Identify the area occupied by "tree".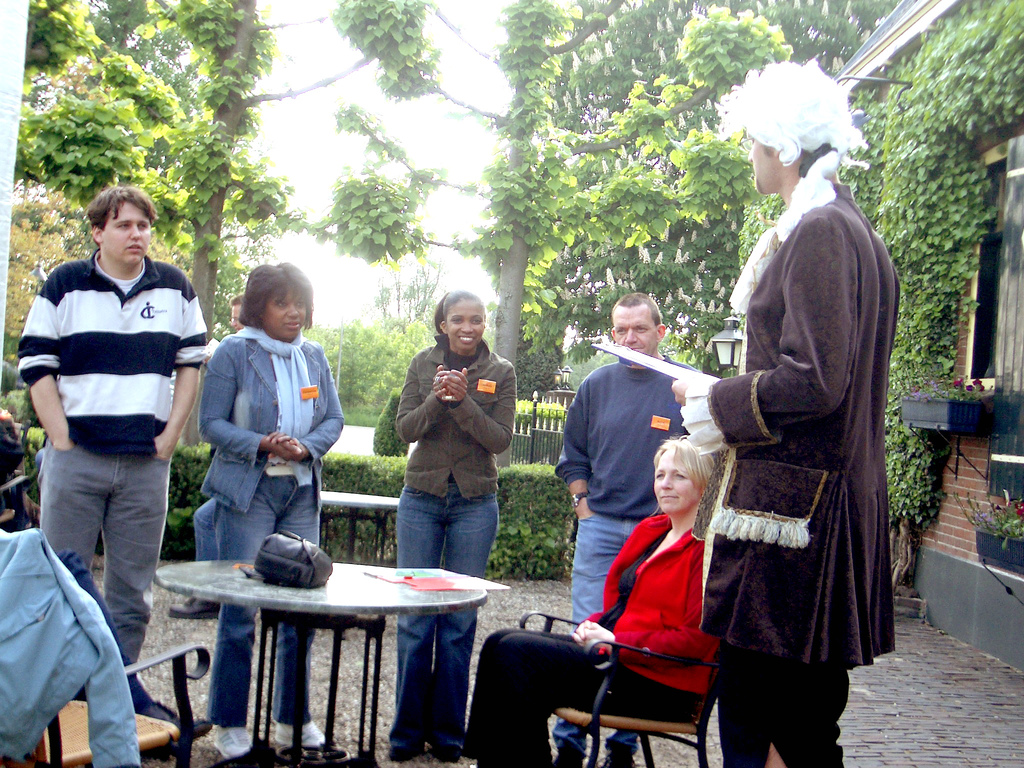
Area: l=0, t=0, r=376, b=444.
